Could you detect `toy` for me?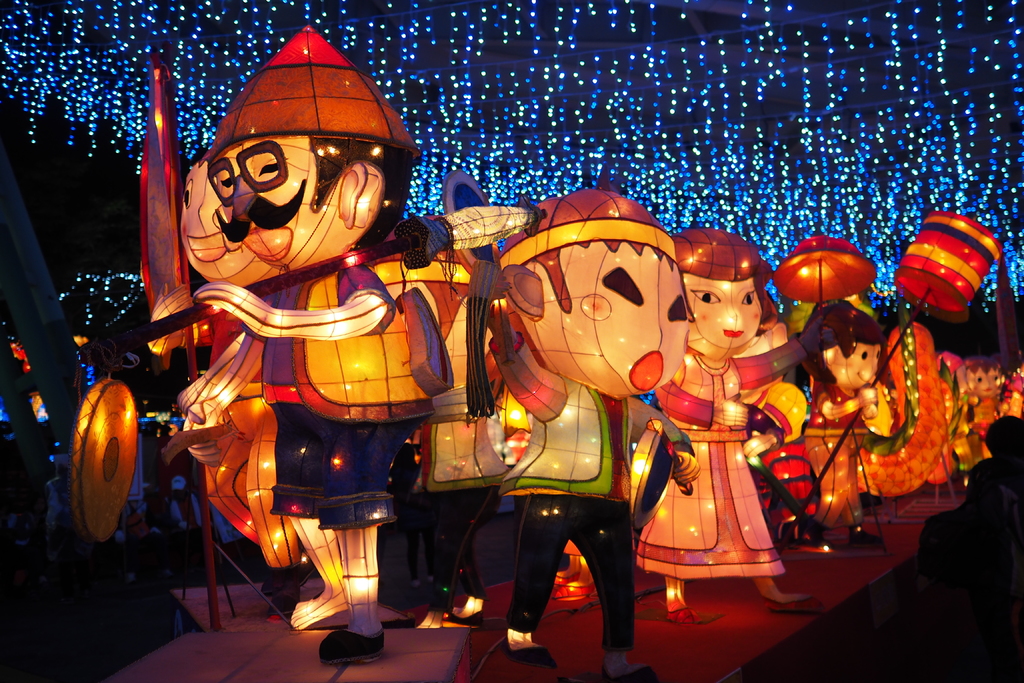
Detection result: <region>766, 239, 866, 338</region>.
